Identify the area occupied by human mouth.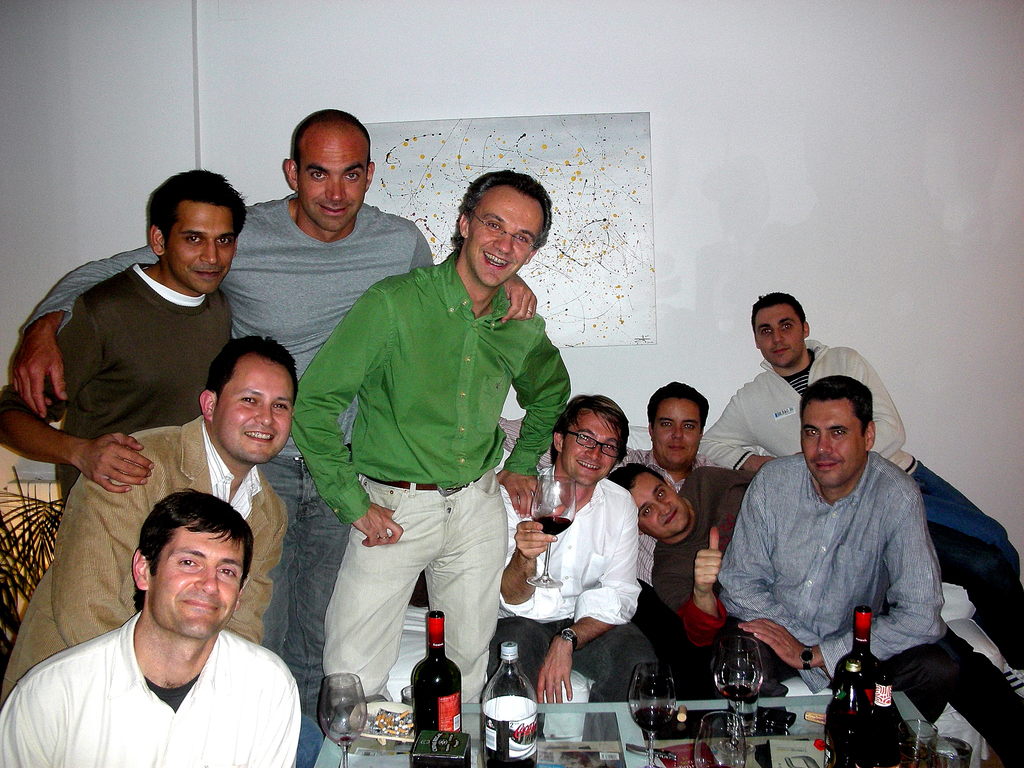
Area: pyautogui.locateOnScreen(816, 460, 838, 471).
